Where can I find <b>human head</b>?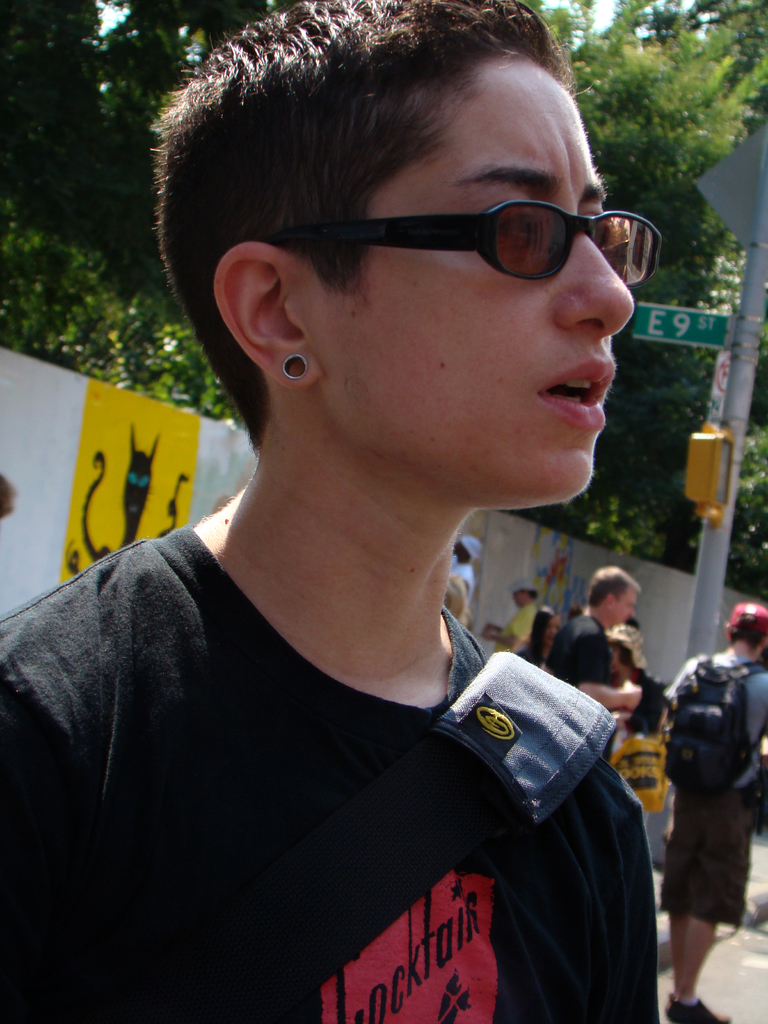
You can find it at left=584, top=566, right=639, bottom=623.
